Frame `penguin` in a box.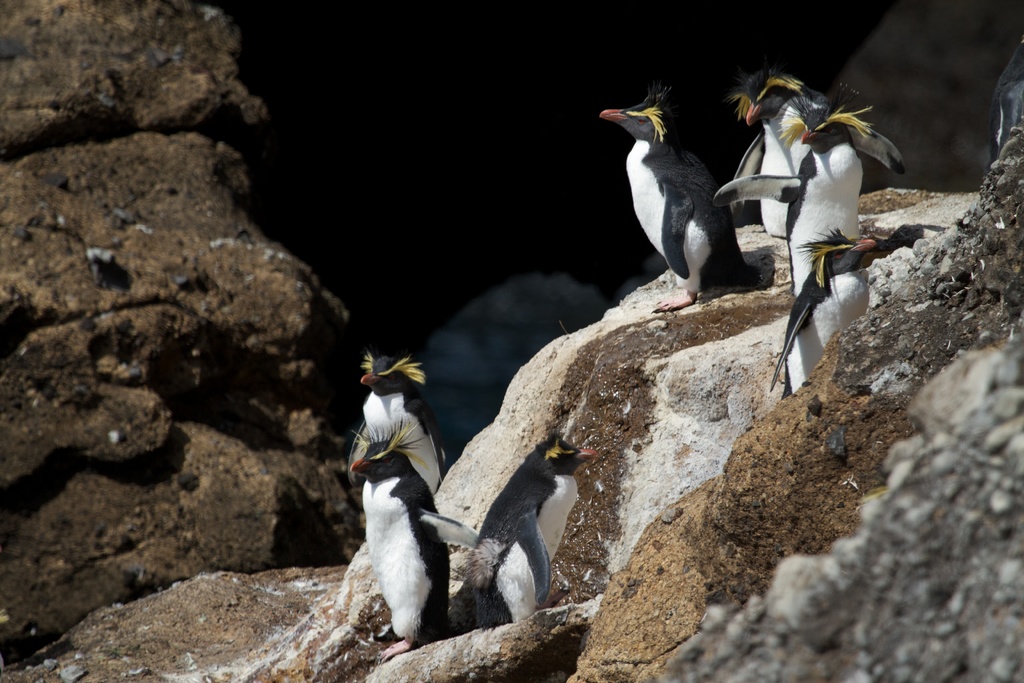
rect(724, 62, 843, 252).
